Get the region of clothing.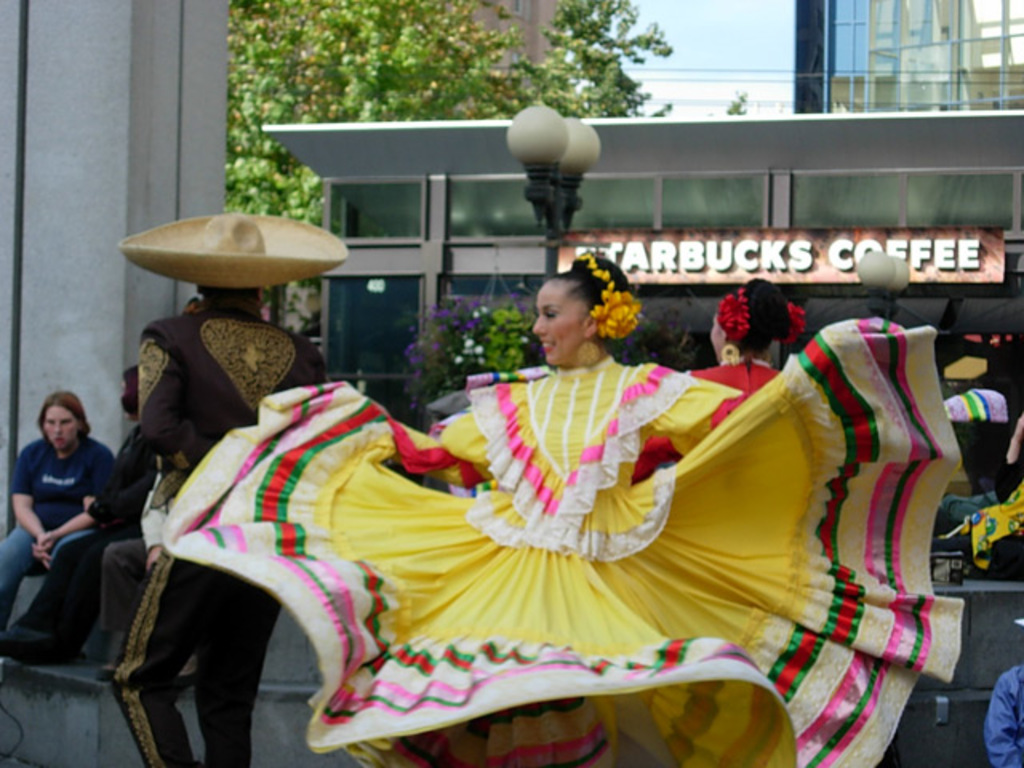
(141, 245, 936, 710).
